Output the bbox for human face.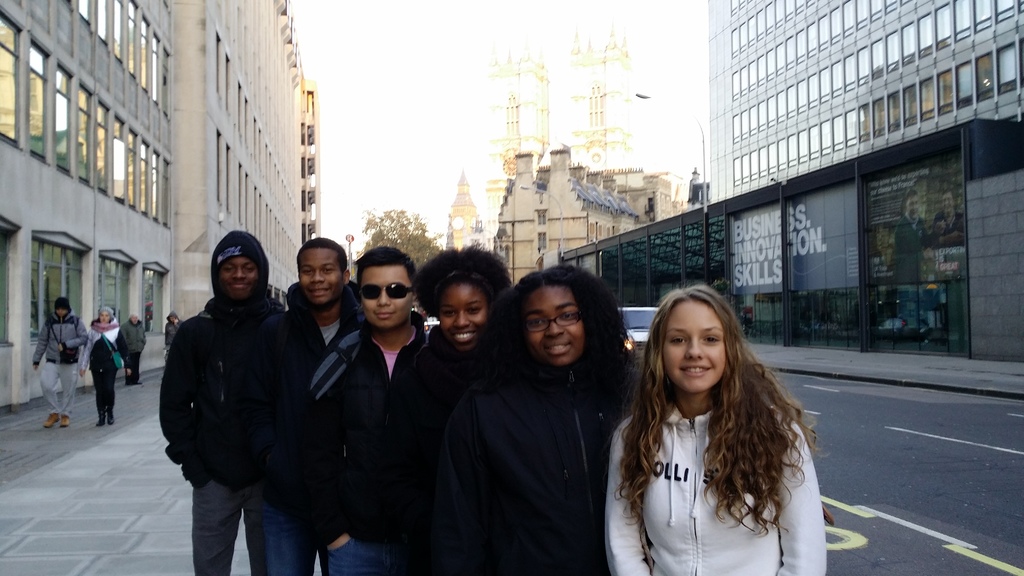
[left=130, top=315, right=138, bottom=323].
